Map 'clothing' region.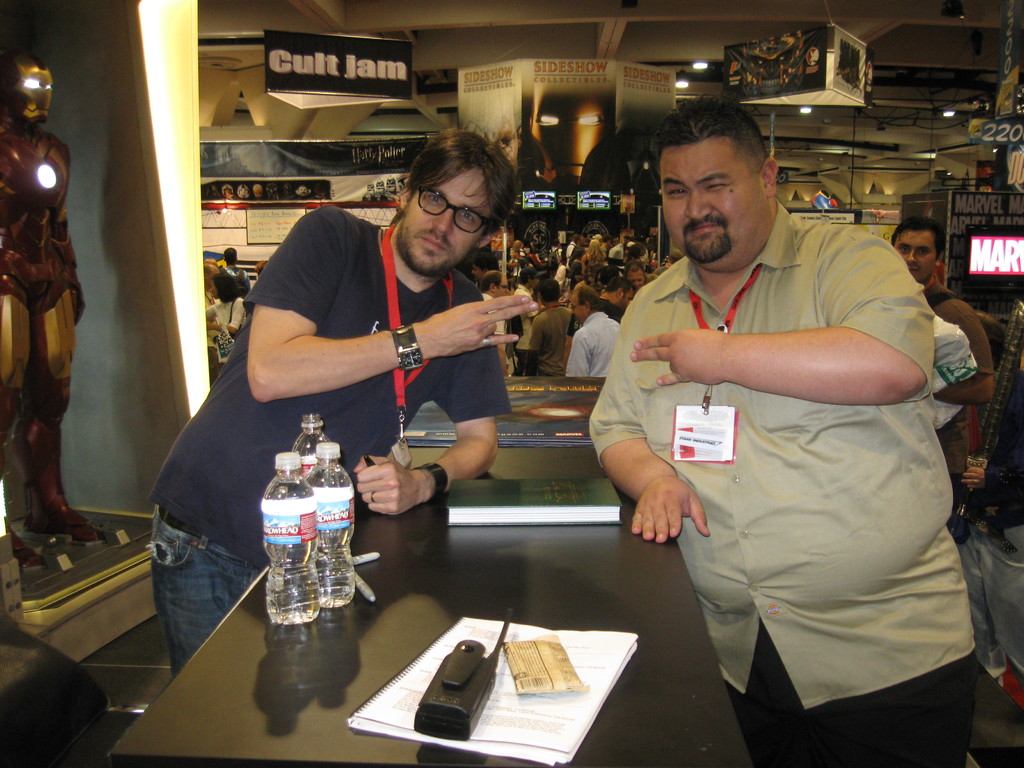
Mapped to x1=138, y1=197, x2=511, y2=679.
